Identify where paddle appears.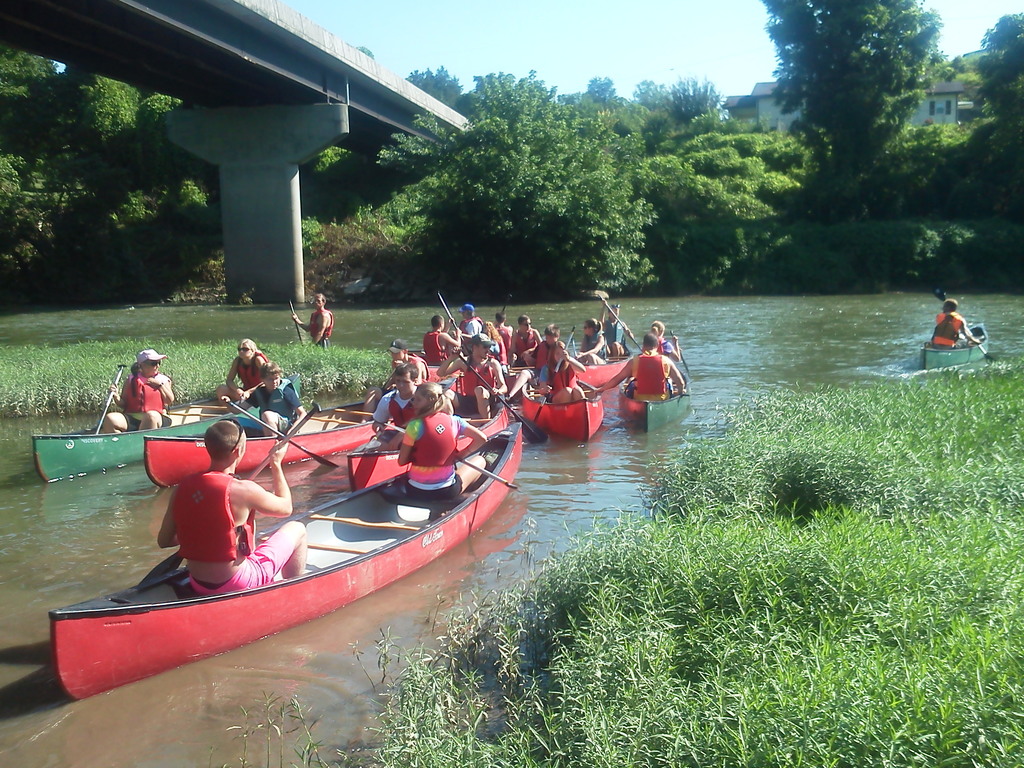
Appears at box=[148, 399, 318, 573].
